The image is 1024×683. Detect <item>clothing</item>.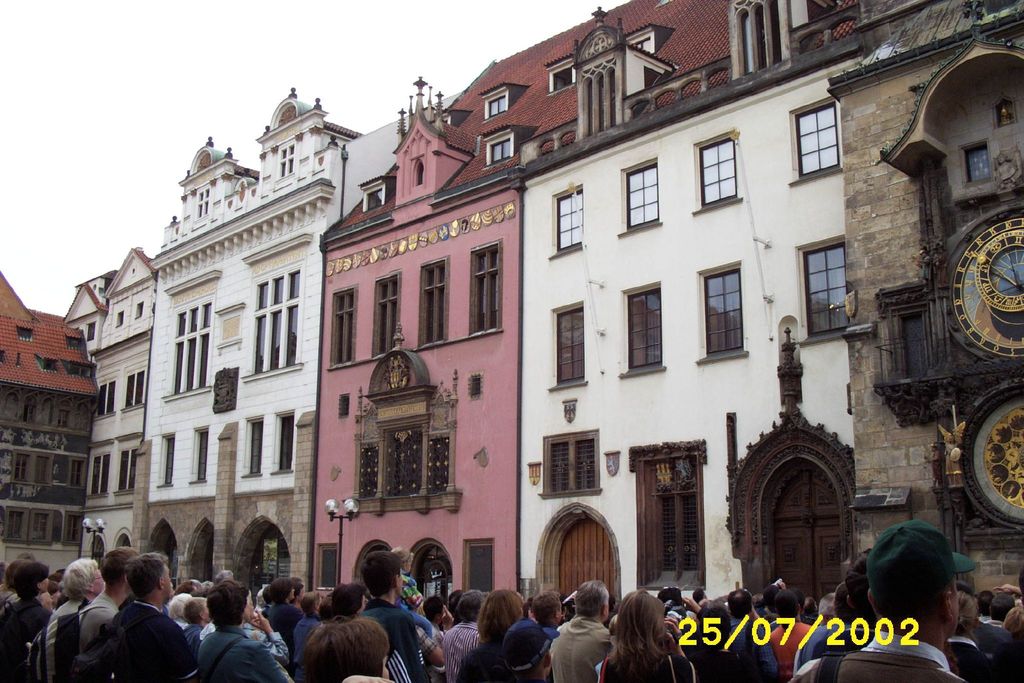
Detection: [77,583,173,680].
